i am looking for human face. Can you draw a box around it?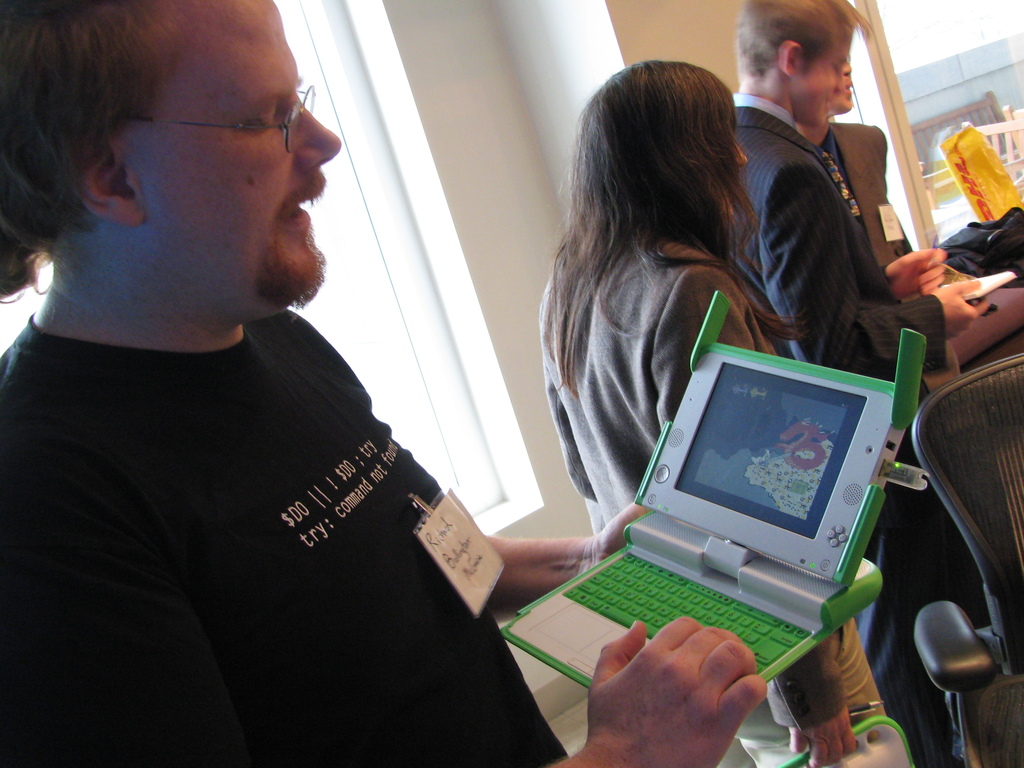
Sure, the bounding box is l=800, t=46, r=847, b=124.
